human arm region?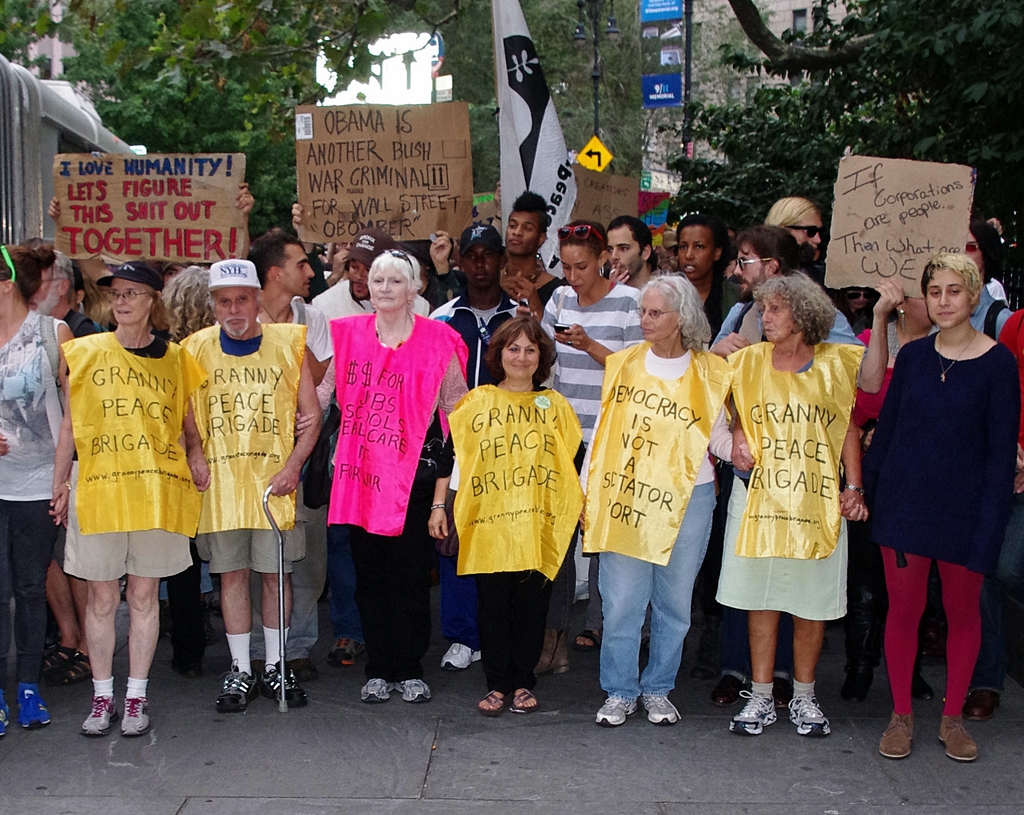
left=991, top=350, right=1014, bottom=532
